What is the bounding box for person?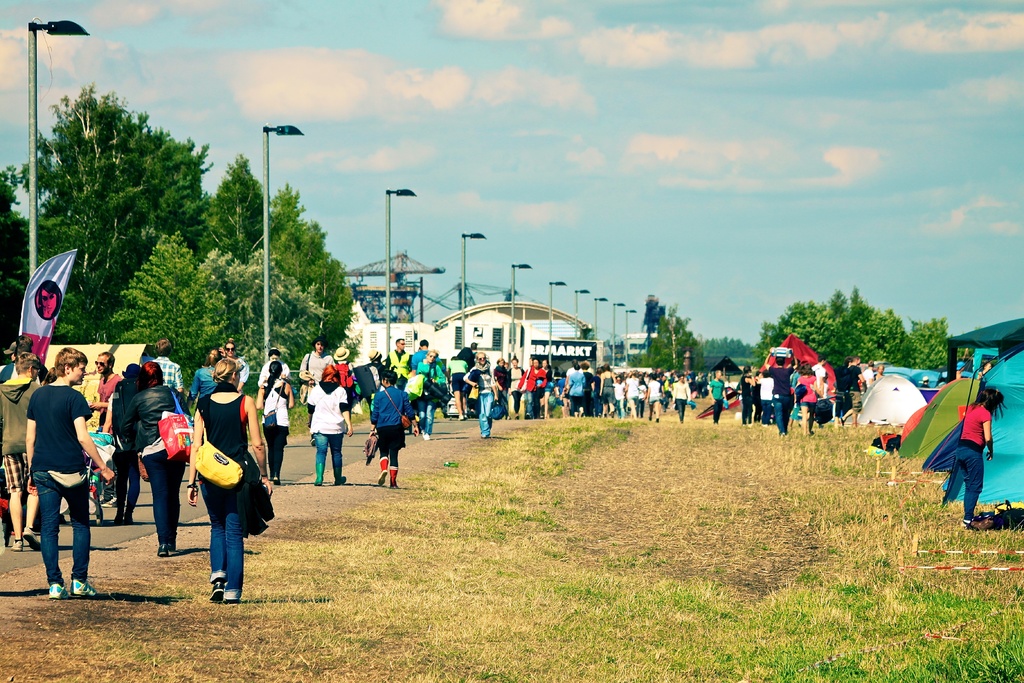
257:347:289:383.
